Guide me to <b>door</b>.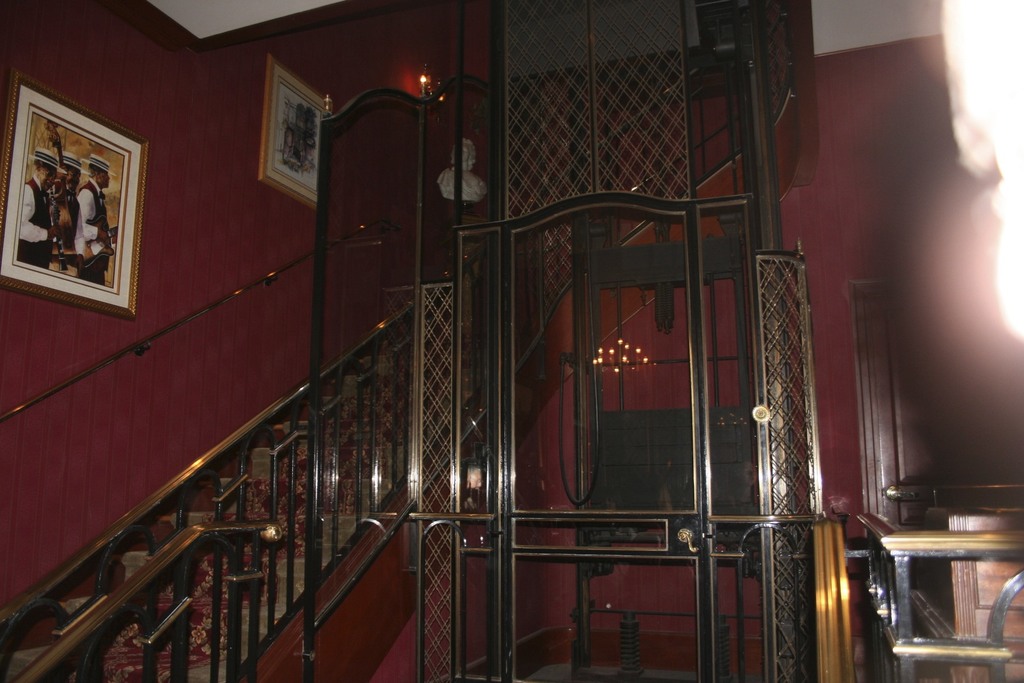
Guidance: (868,290,1023,635).
